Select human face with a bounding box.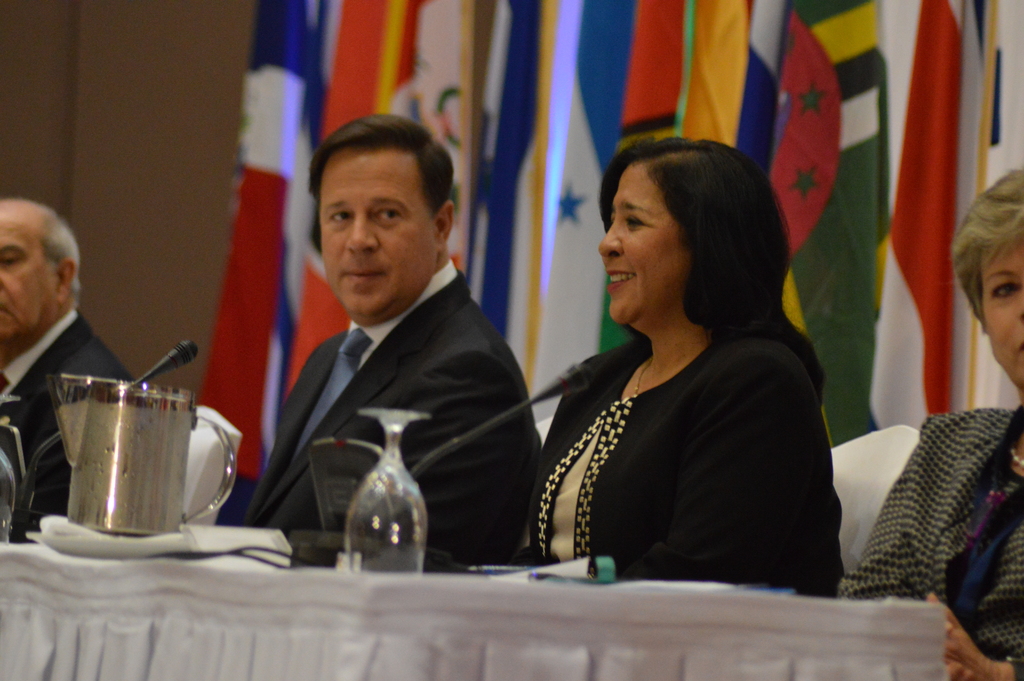
pyautogui.locateOnScreen(982, 234, 1023, 384).
